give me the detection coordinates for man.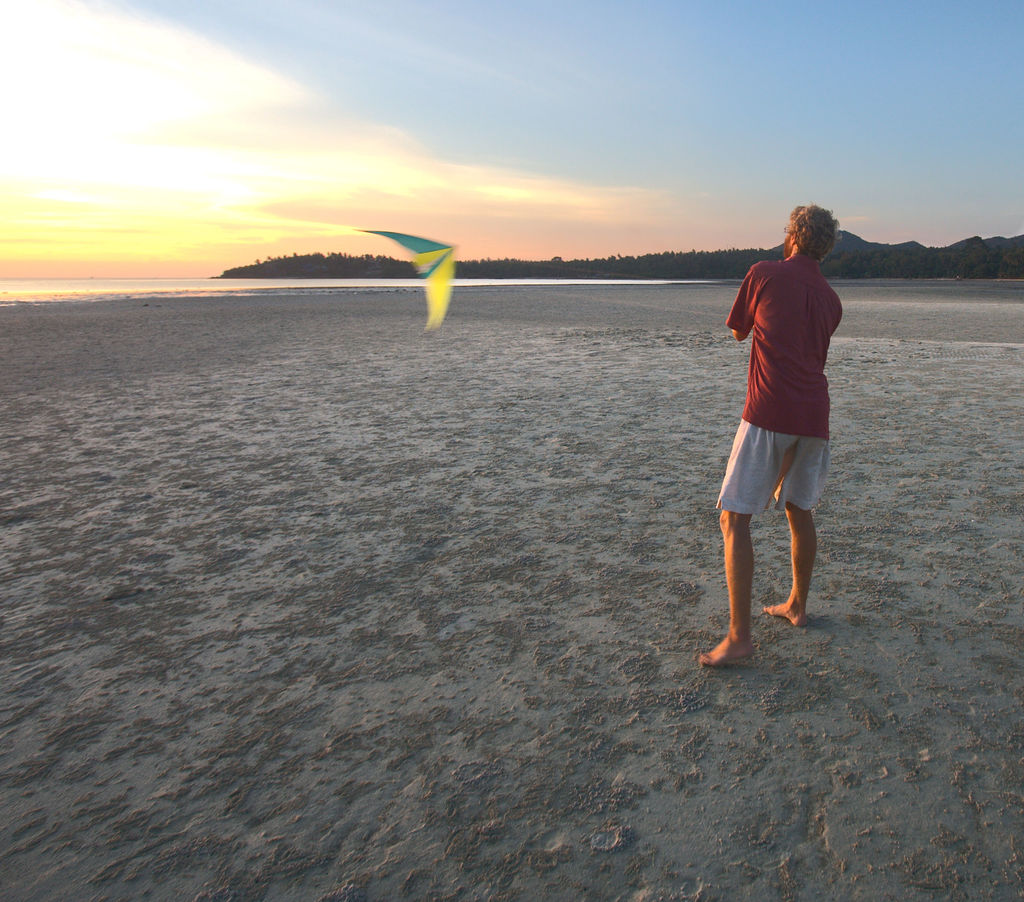
region(708, 202, 860, 664).
